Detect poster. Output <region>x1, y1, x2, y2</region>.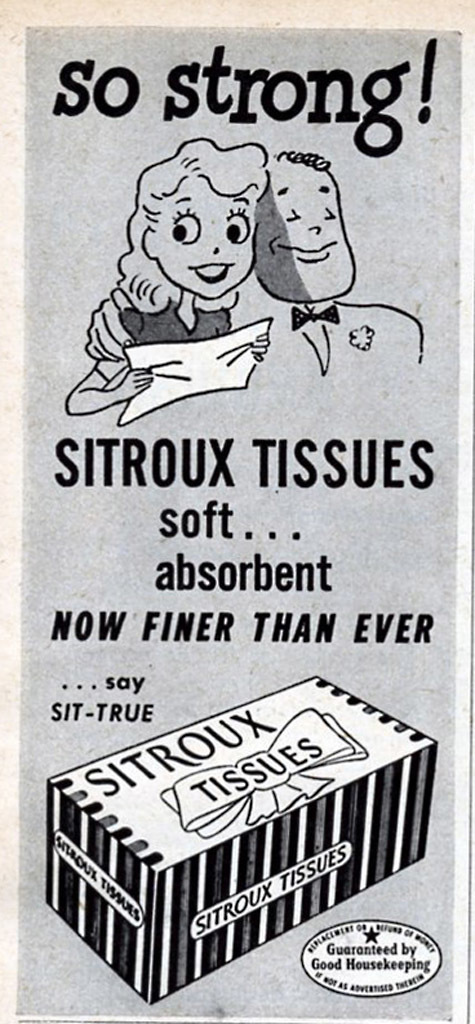
<region>0, 0, 473, 1023</region>.
